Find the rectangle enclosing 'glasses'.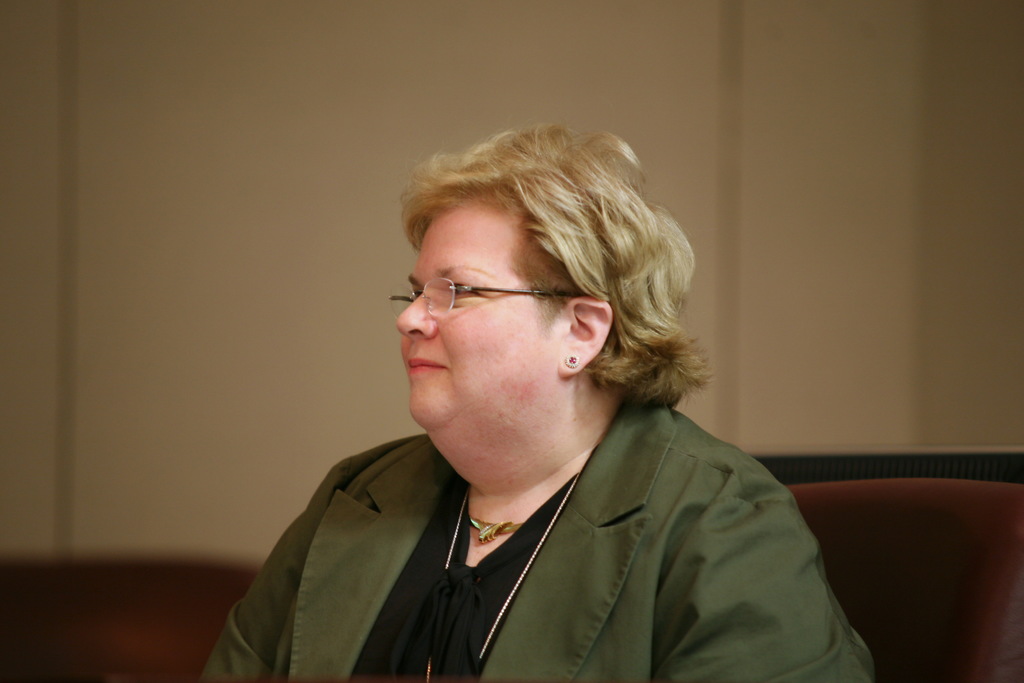
region(387, 276, 583, 322).
